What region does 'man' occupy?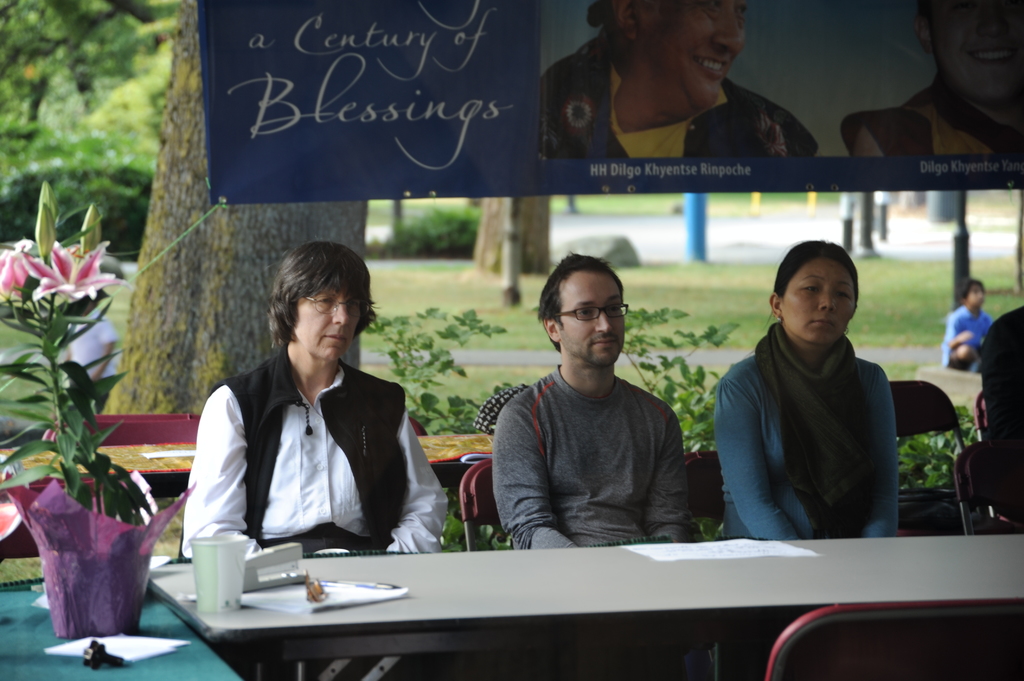
left=838, top=0, right=1023, bottom=156.
